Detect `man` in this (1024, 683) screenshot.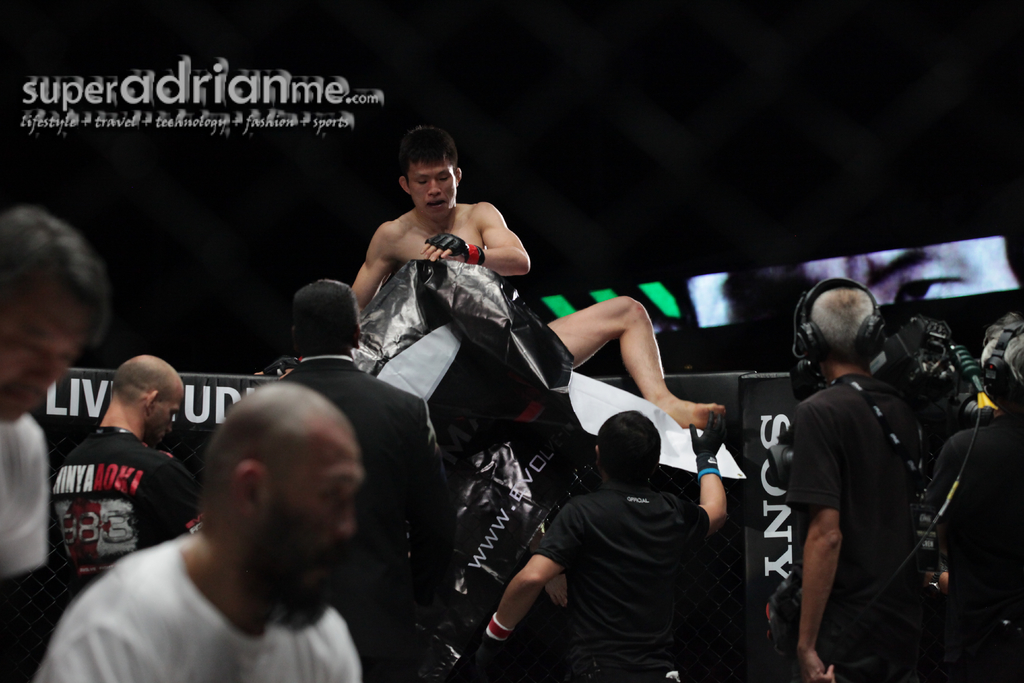
Detection: (273,278,450,682).
